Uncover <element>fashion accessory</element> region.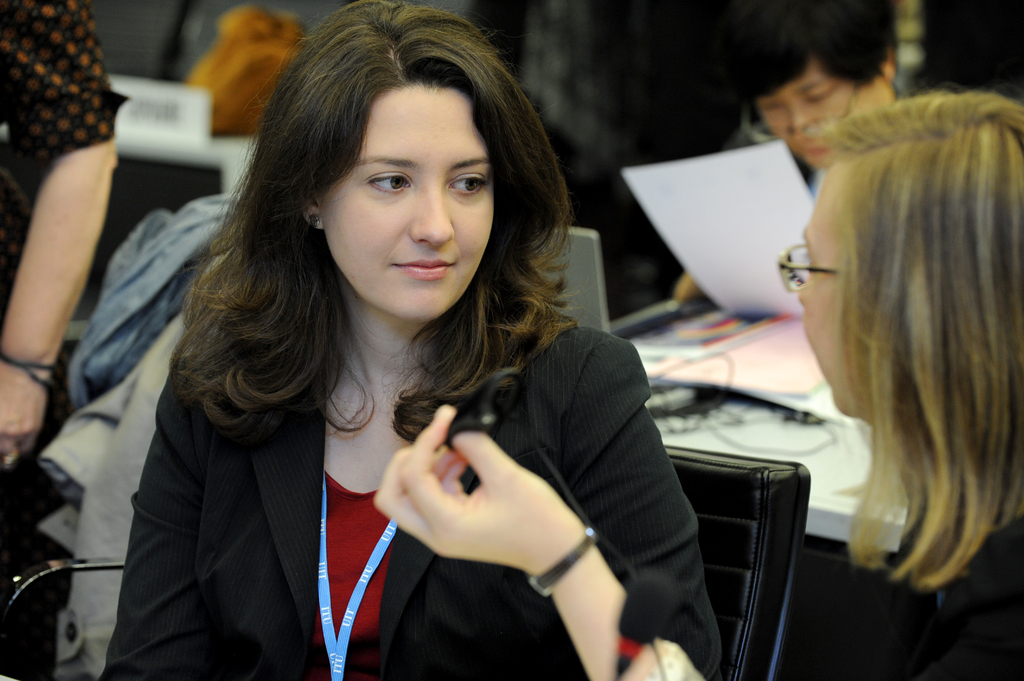
Uncovered: 317,470,399,680.
